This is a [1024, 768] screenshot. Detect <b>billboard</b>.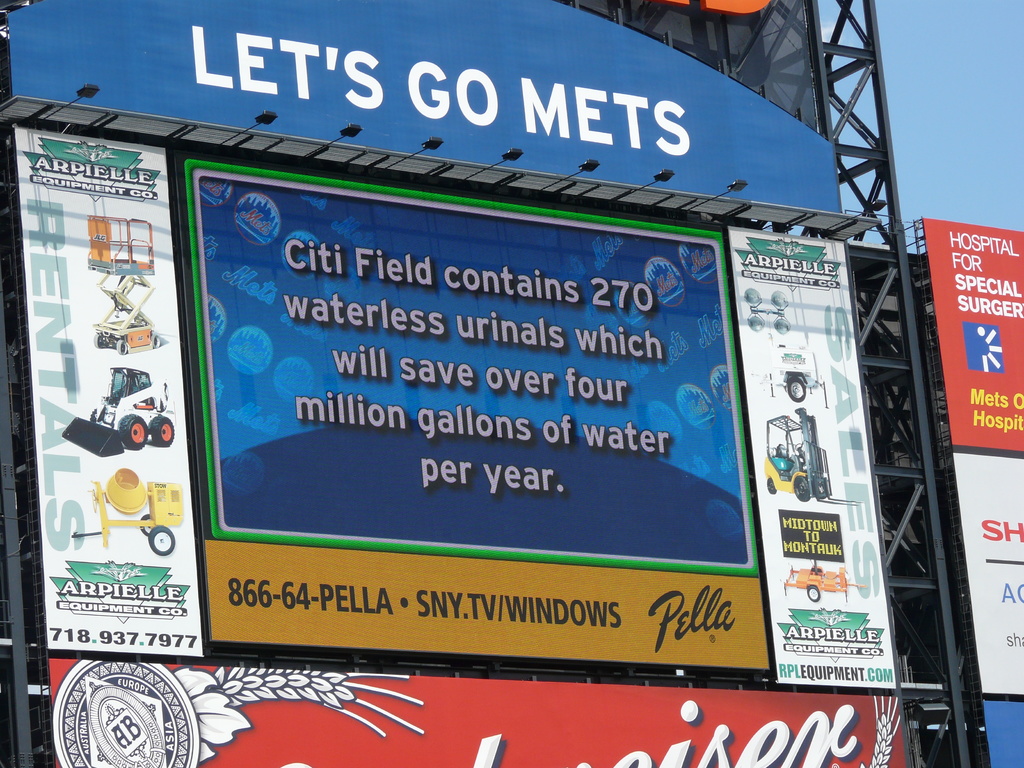
locate(918, 219, 1022, 444).
